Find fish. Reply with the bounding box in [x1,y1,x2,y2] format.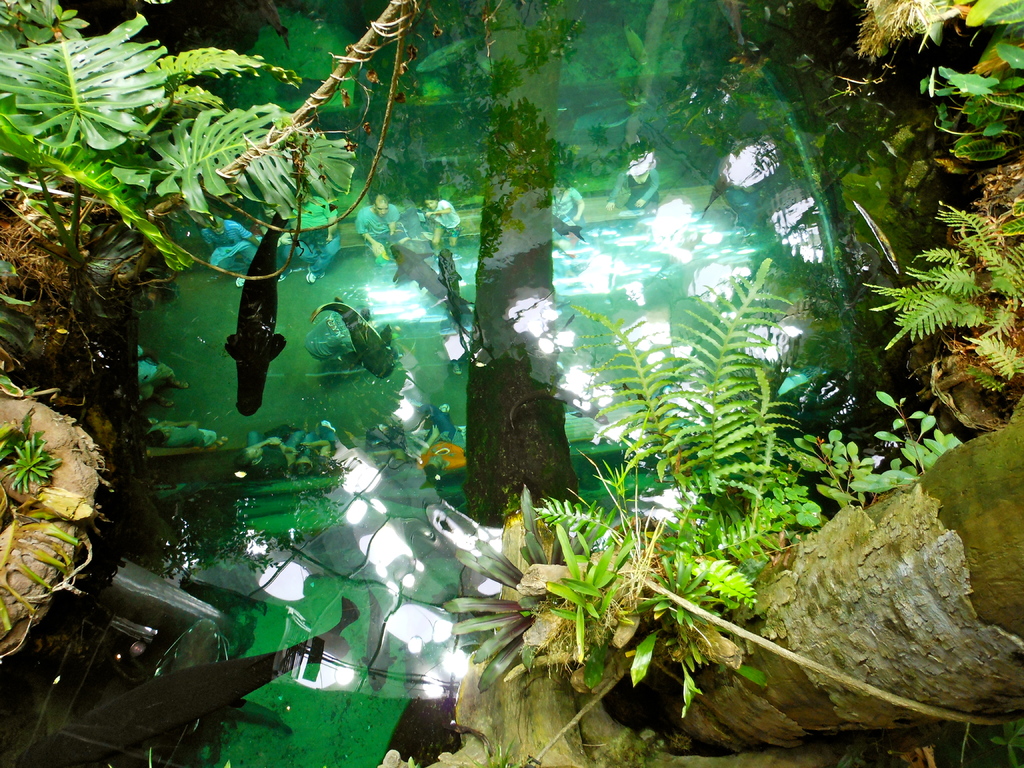
[548,214,583,241].
